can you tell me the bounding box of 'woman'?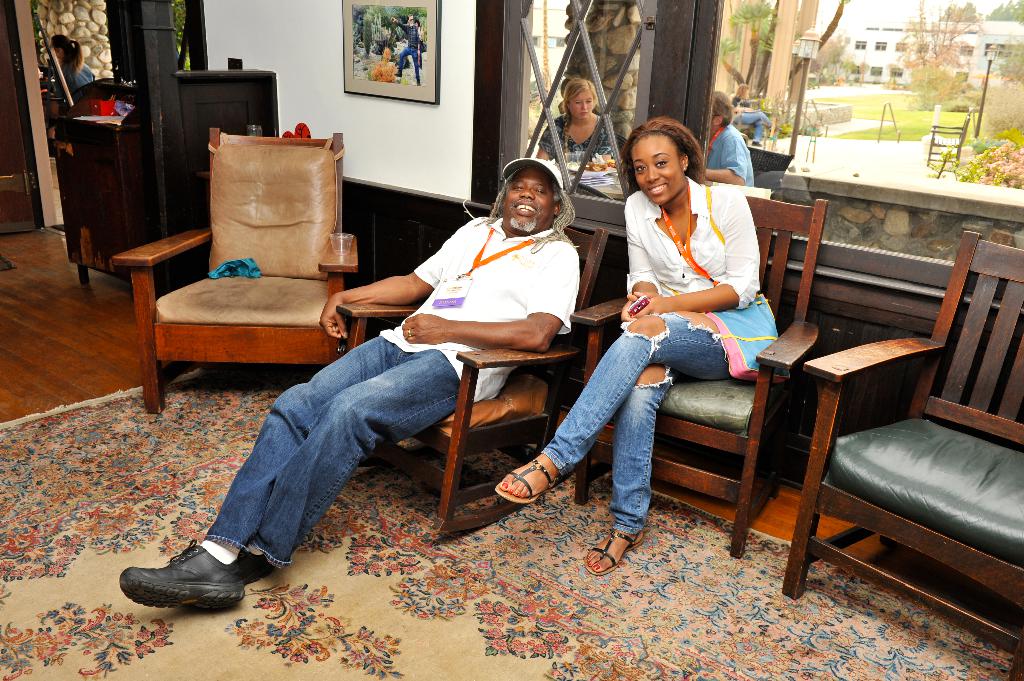
537 153 764 560.
